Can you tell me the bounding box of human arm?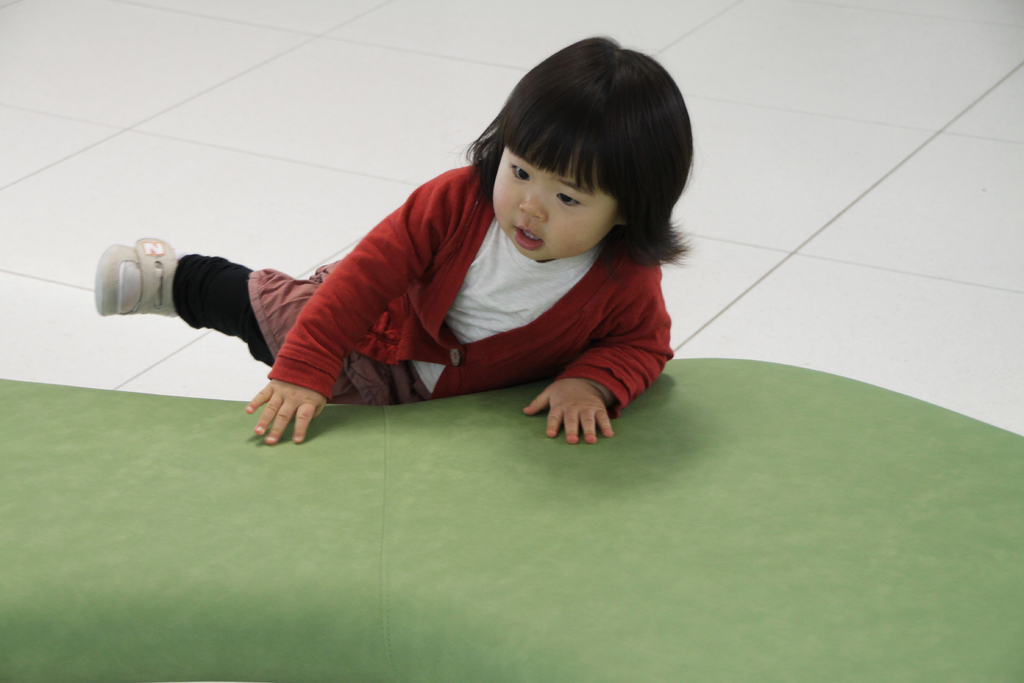
<box>513,265,676,447</box>.
